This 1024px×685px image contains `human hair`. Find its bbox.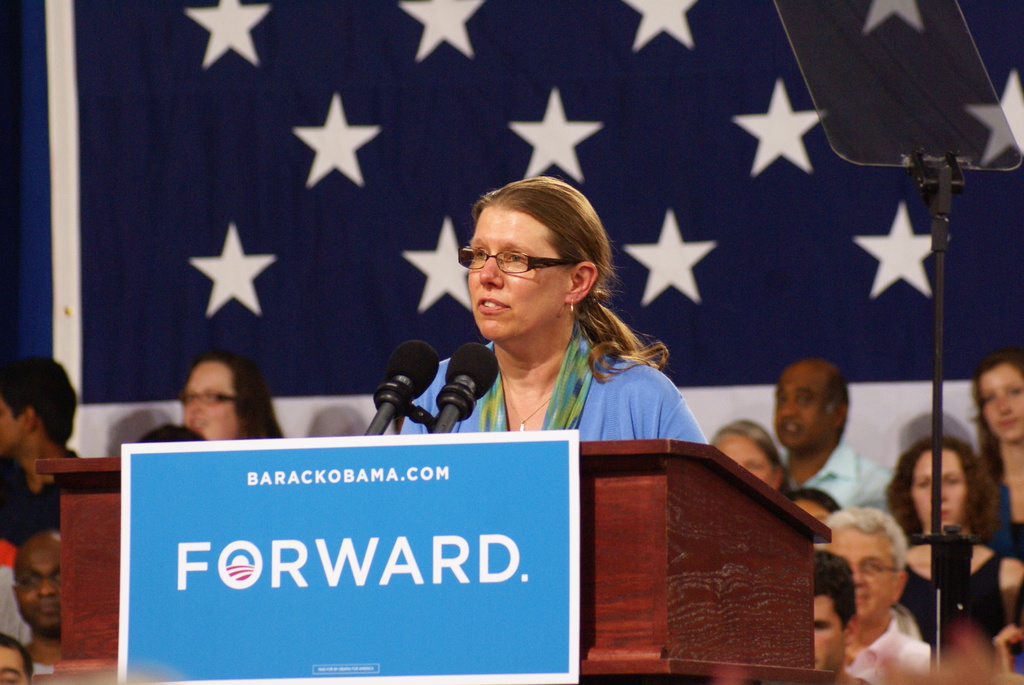
l=0, t=632, r=32, b=684.
